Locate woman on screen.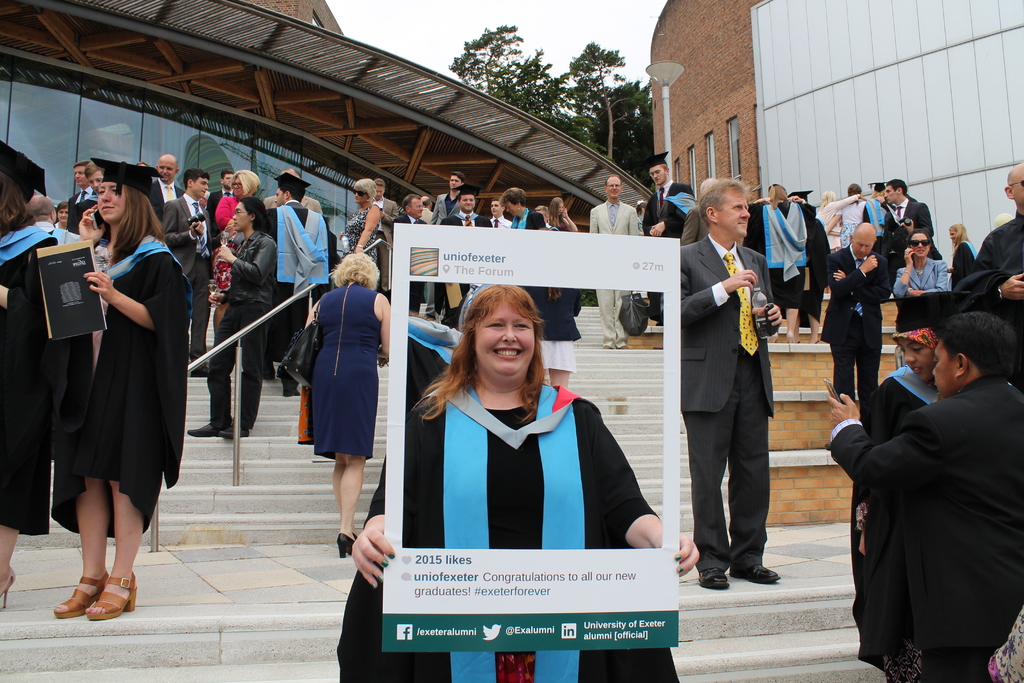
On screen at pyautogui.locateOnScreen(498, 188, 550, 230).
